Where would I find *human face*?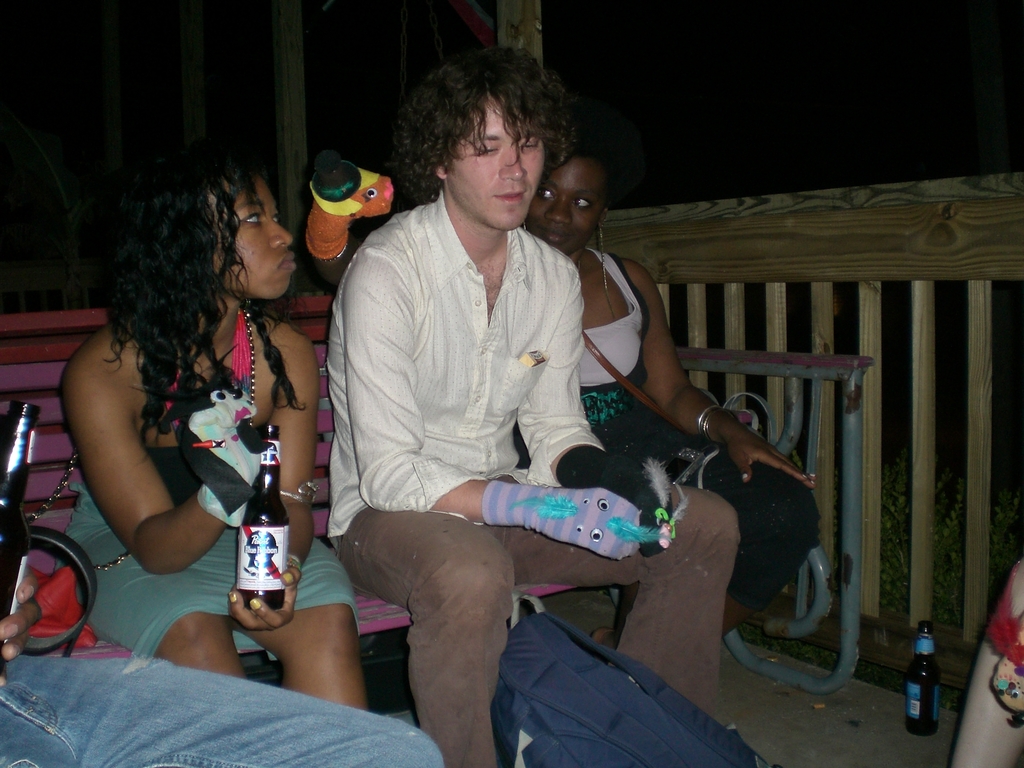
At bbox=[207, 164, 301, 302].
